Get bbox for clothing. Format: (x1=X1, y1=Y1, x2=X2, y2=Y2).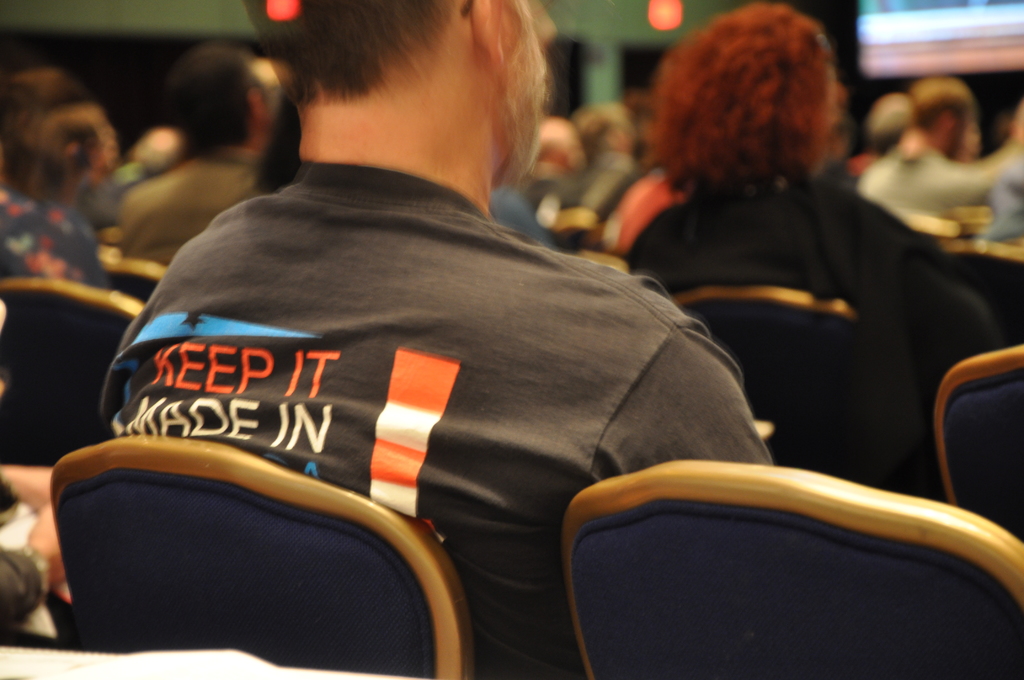
(x1=86, y1=156, x2=780, y2=679).
